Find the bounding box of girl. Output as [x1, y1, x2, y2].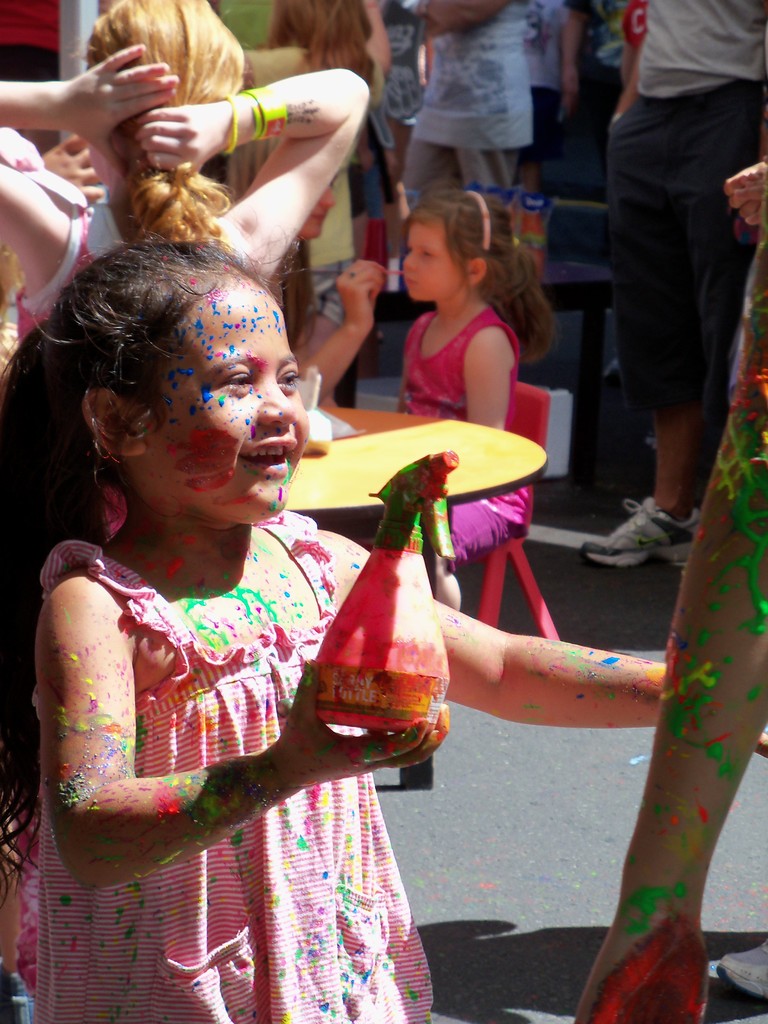
[0, 0, 371, 355].
